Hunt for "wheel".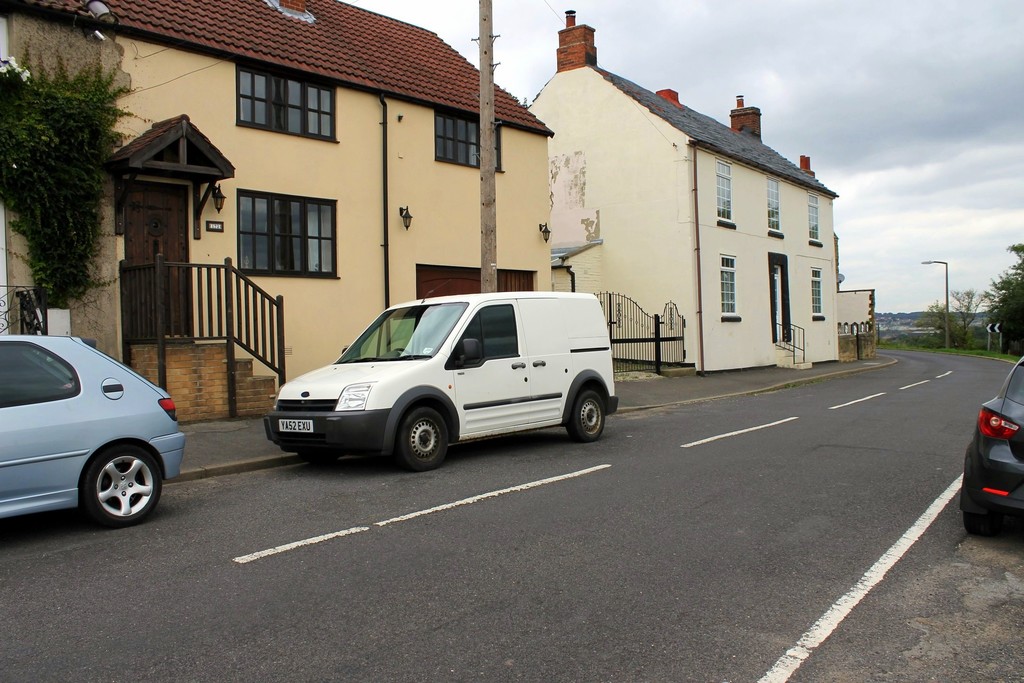
Hunted down at bbox=(963, 513, 1005, 535).
